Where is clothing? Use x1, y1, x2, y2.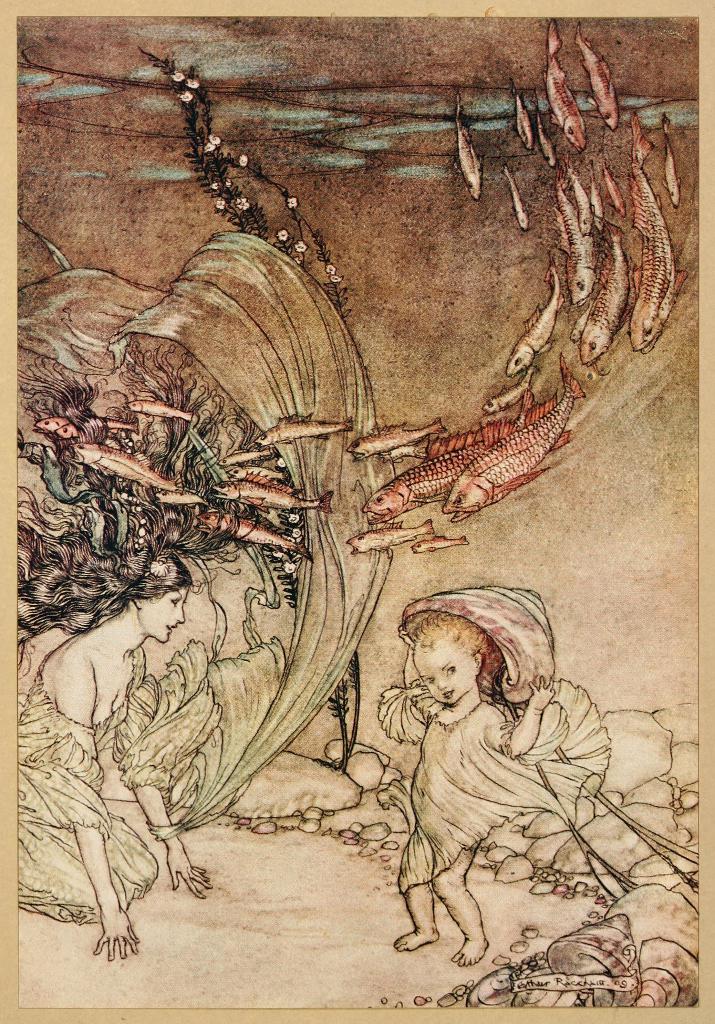
17, 230, 393, 924.
